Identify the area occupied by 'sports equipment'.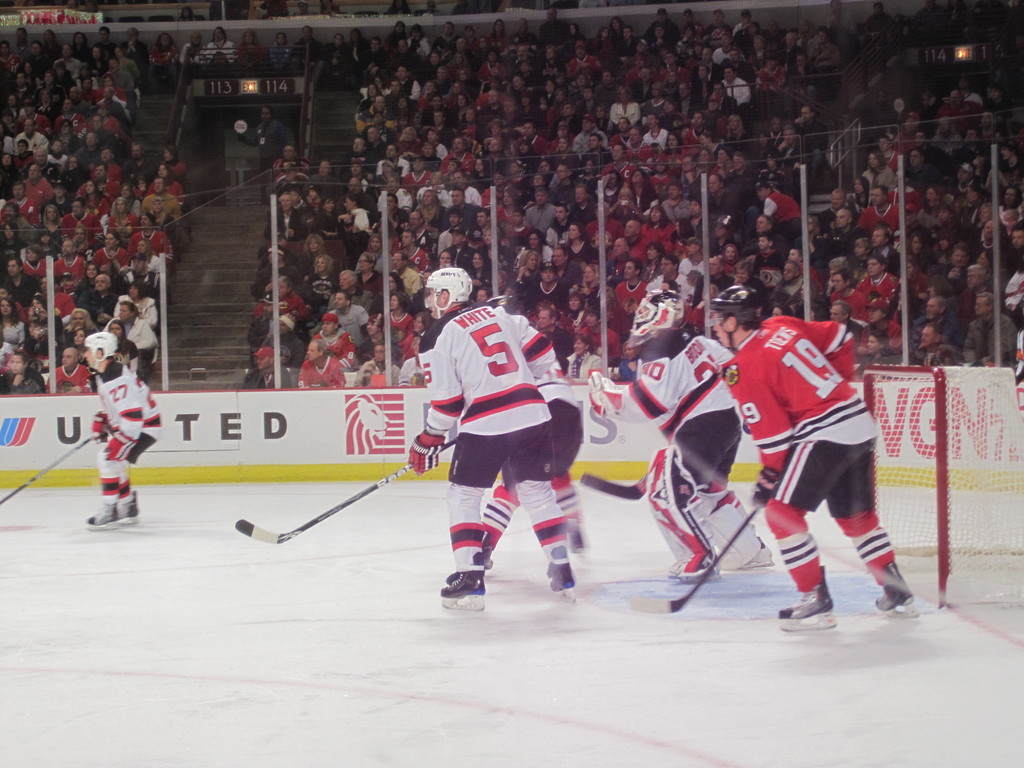
Area: left=877, top=564, right=922, bottom=620.
